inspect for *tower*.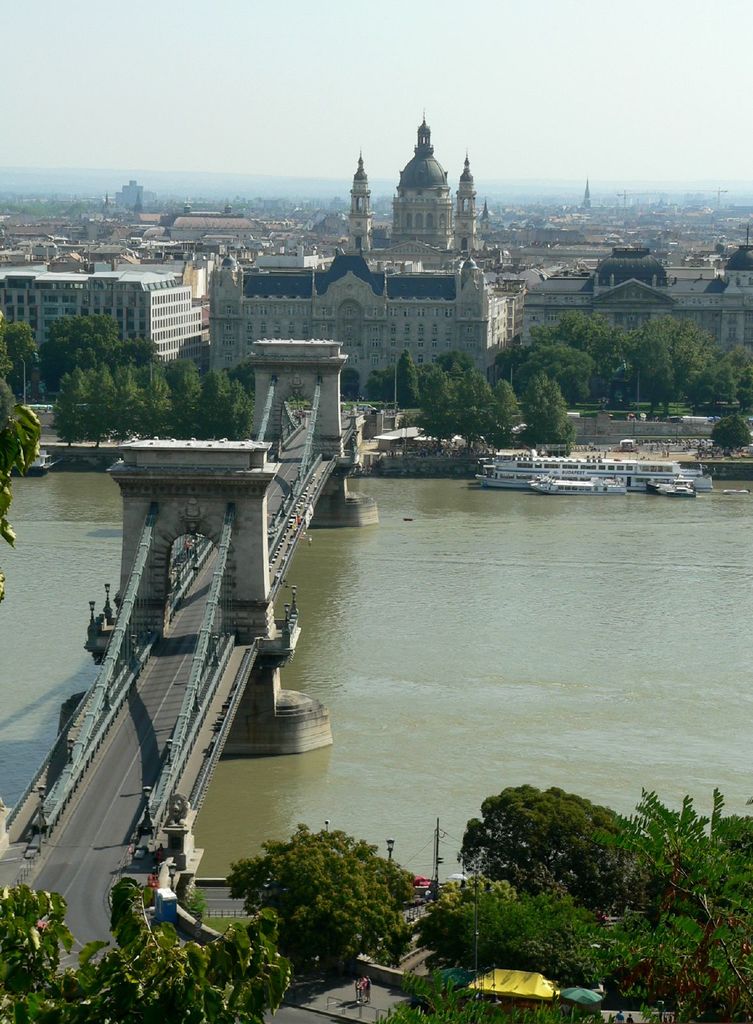
Inspection: x1=357 y1=117 x2=486 y2=244.
